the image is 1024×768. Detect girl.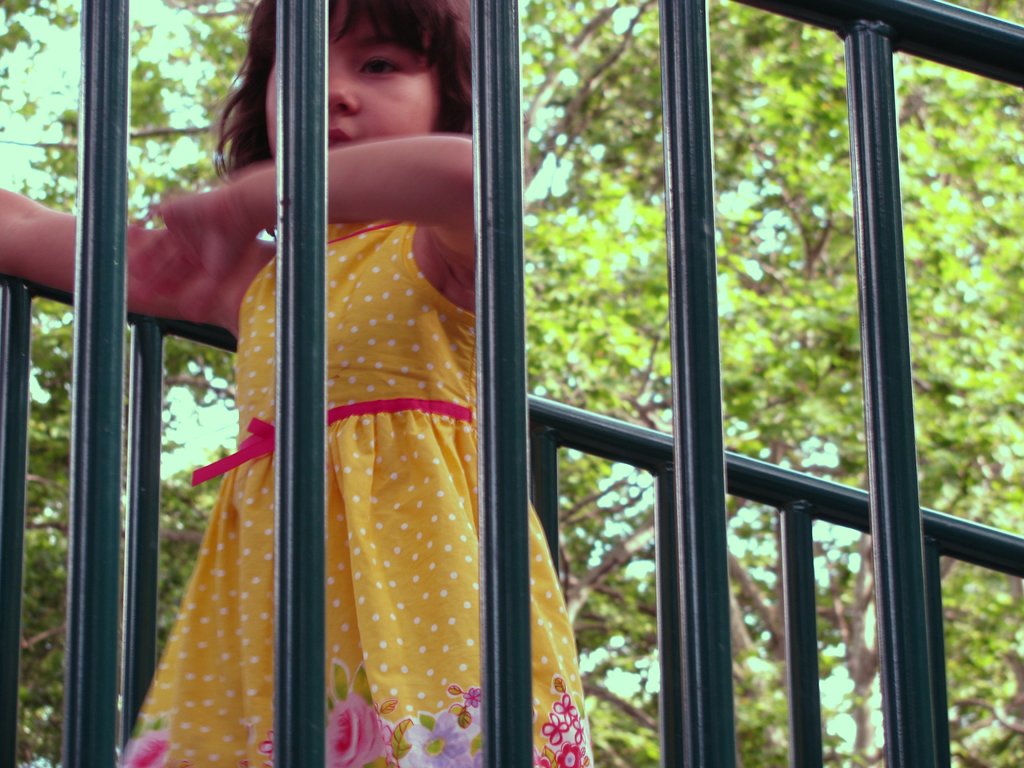
Detection: detection(0, 0, 599, 767).
